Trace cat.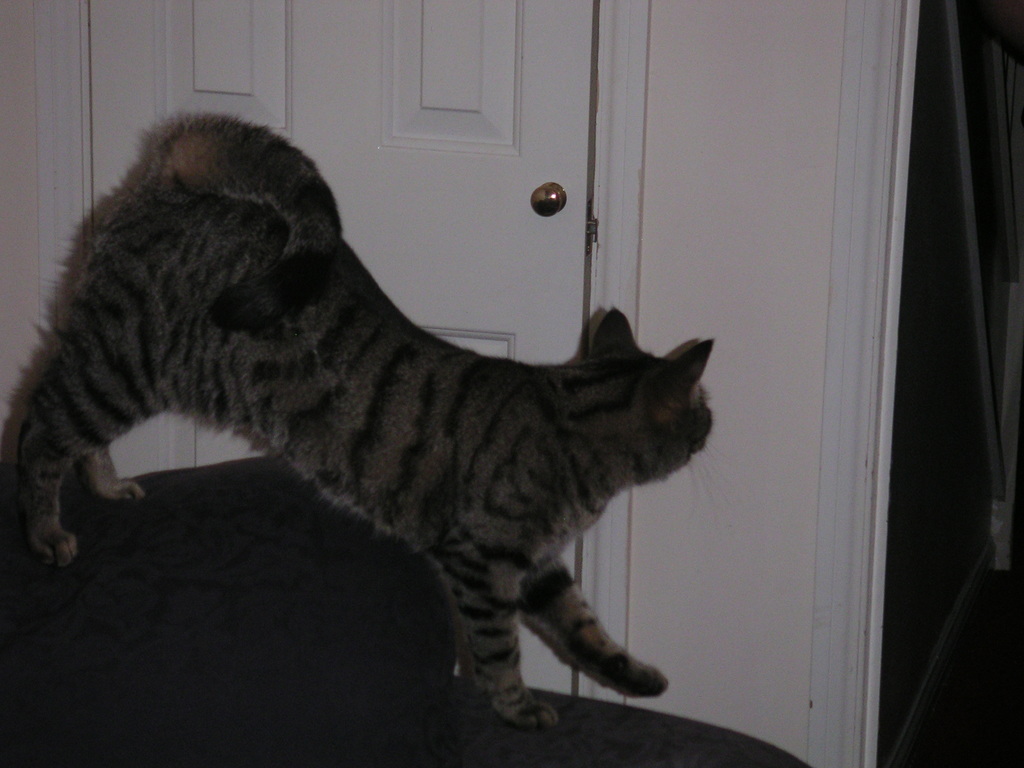
Traced to (x1=10, y1=109, x2=712, y2=723).
